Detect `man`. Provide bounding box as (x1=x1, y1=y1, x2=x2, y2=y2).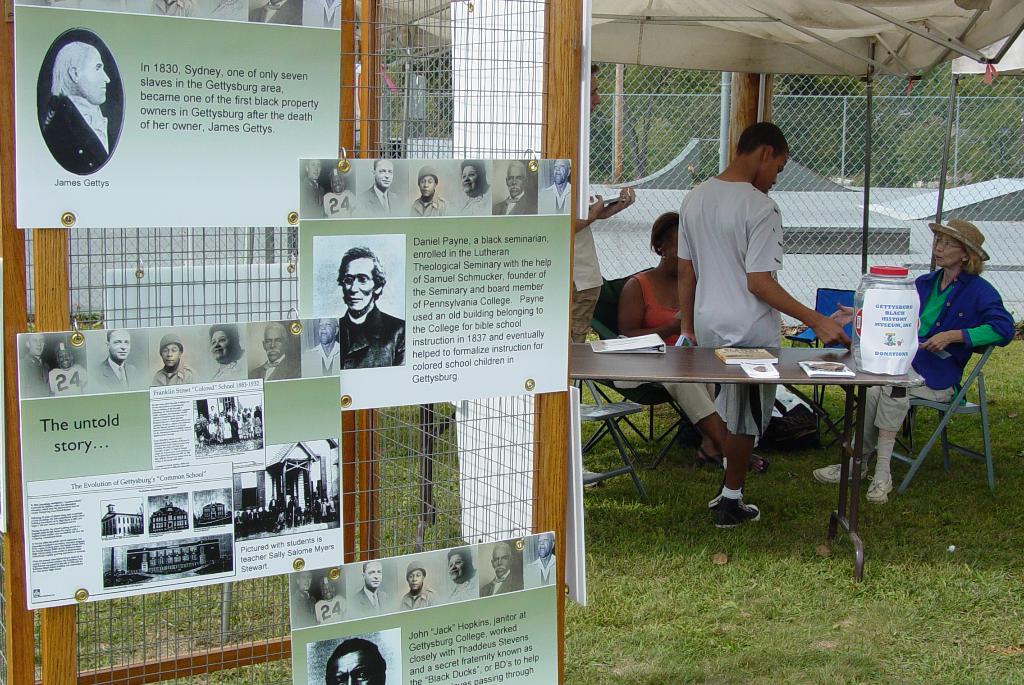
(x1=492, y1=159, x2=538, y2=215).
